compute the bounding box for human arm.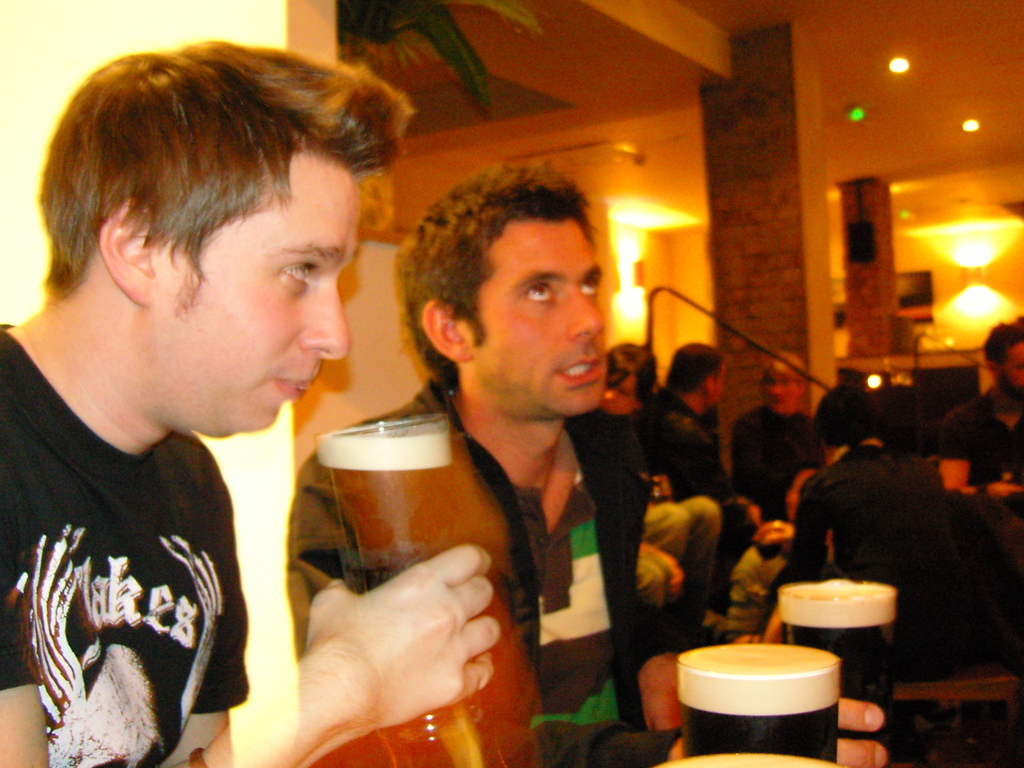
BBox(284, 451, 884, 767).
